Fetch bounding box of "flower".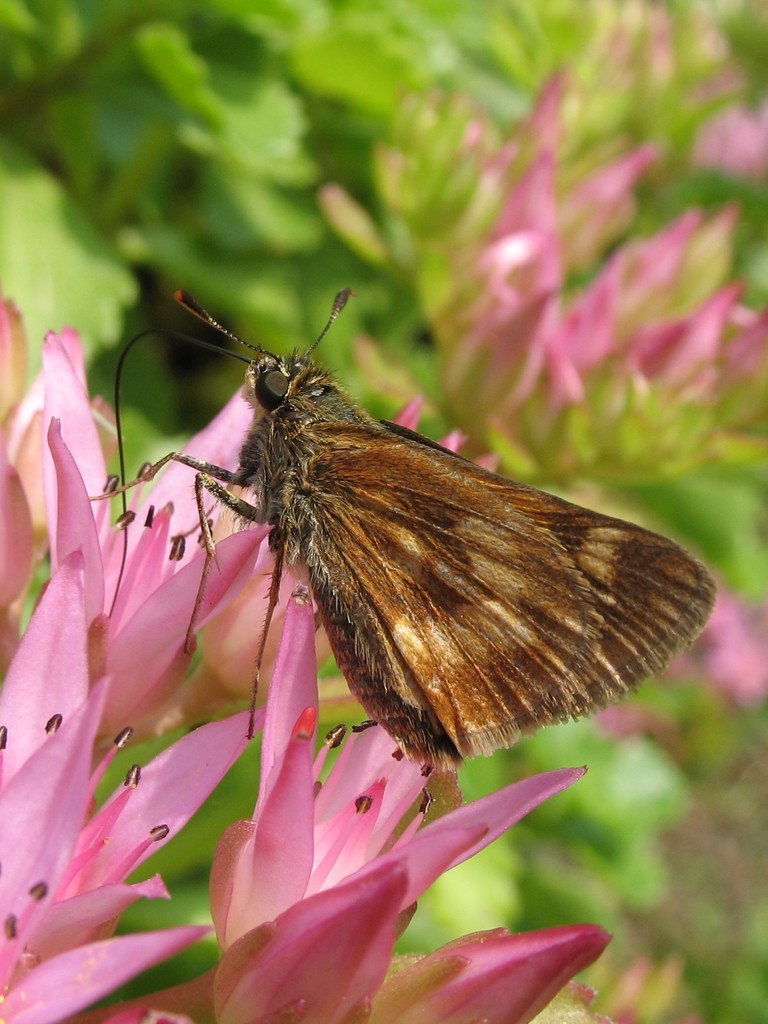
Bbox: bbox=[171, 712, 569, 1002].
